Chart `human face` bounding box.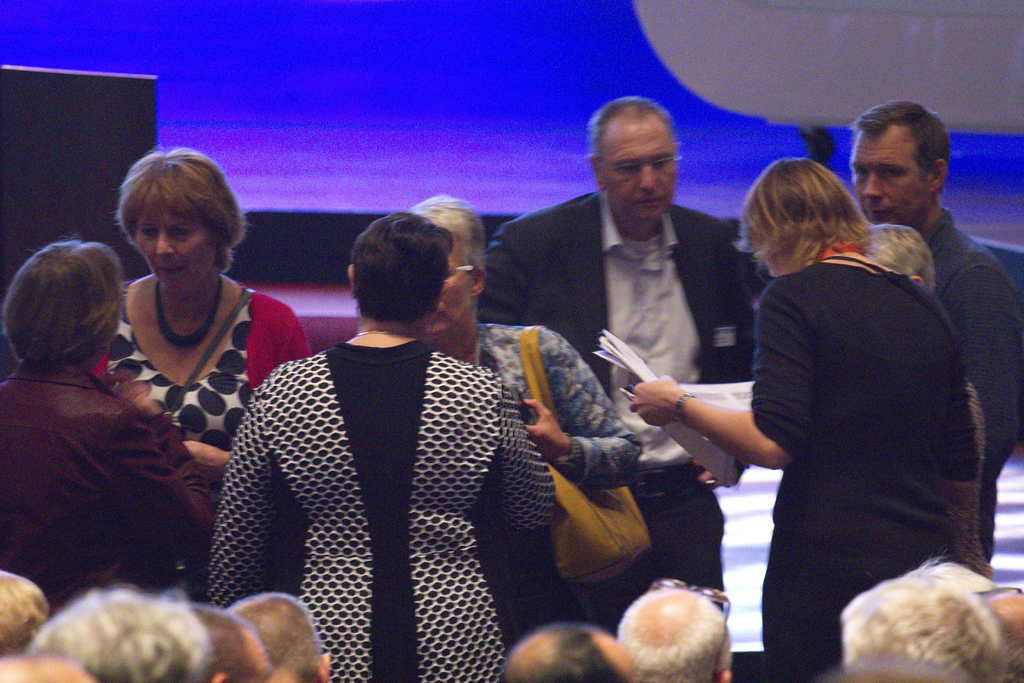
Charted: {"x1": 134, "y1": 194, "x2": 218, "y2": 299}.
